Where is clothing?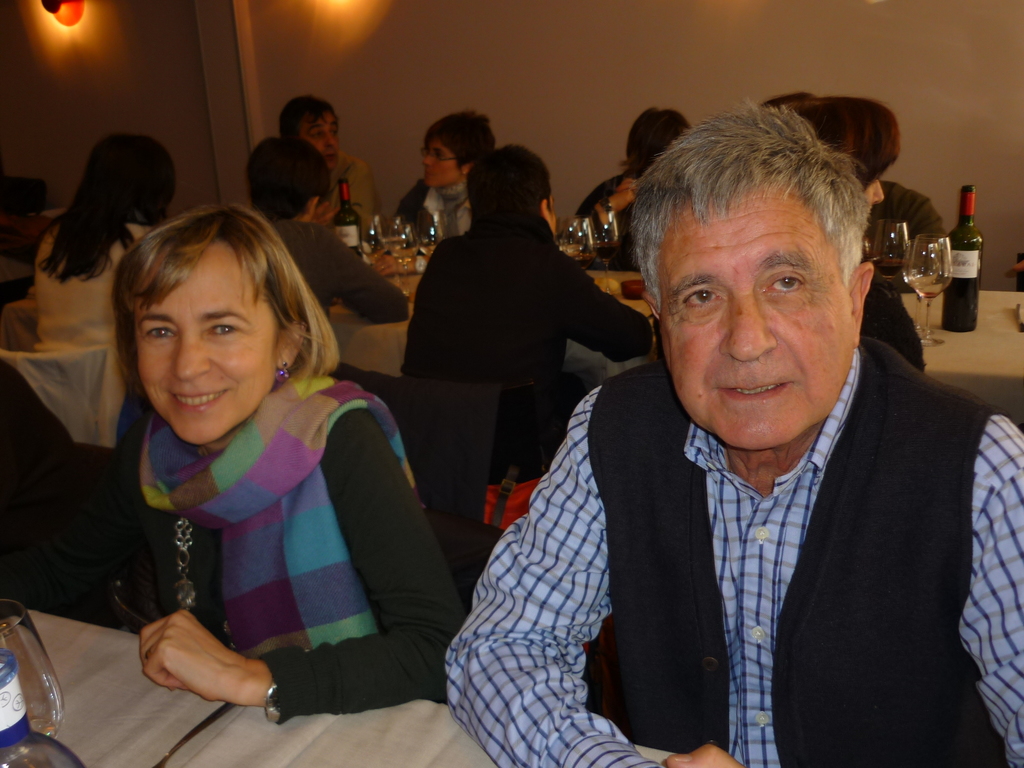
detection(264, 207, 403, 326).
